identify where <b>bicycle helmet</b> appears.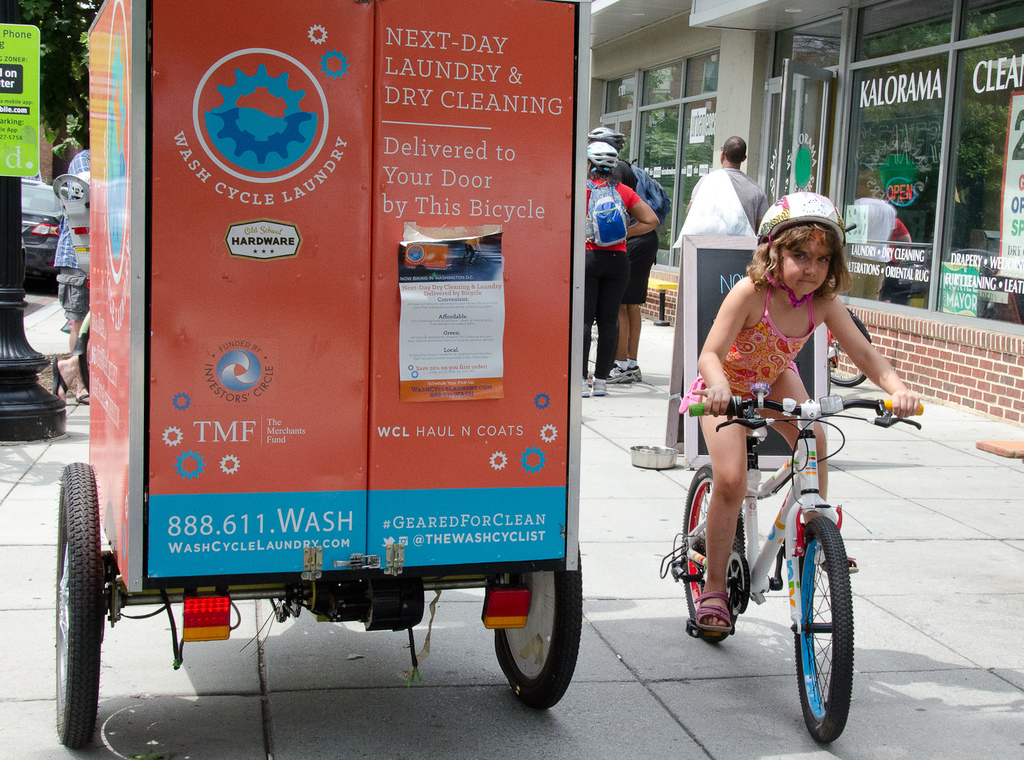
Appears at [x1=764, y1=194, x2=841, y2=246].
